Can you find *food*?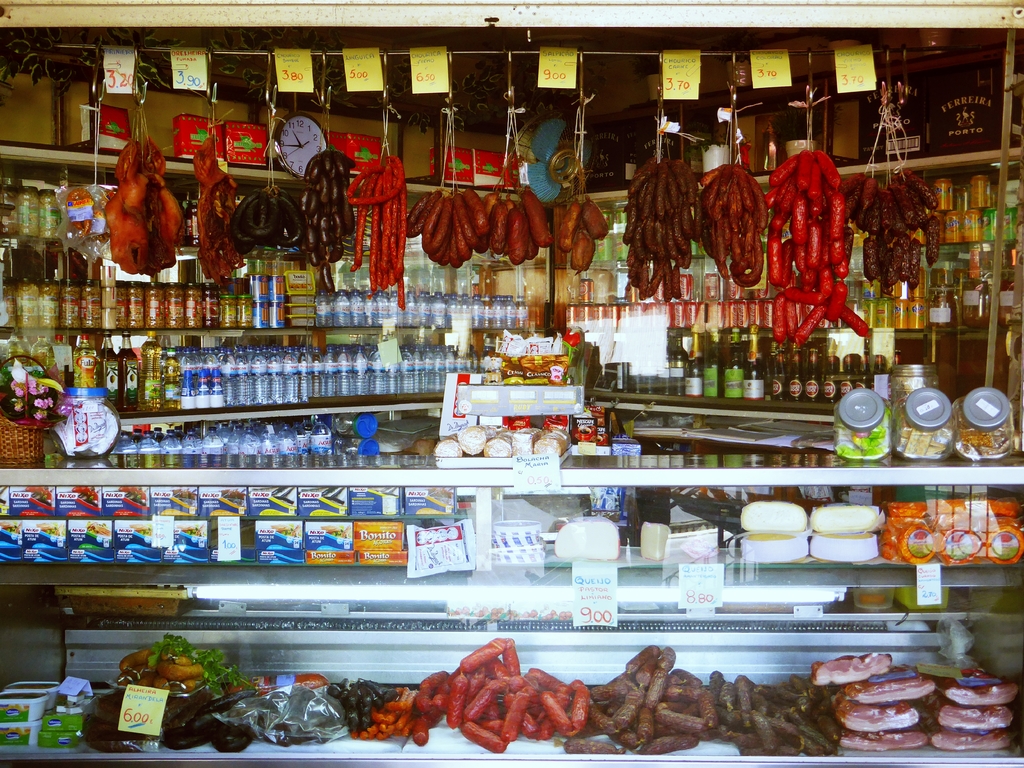
Yes, bounding box: bbox(85, 630, 421, 752).
